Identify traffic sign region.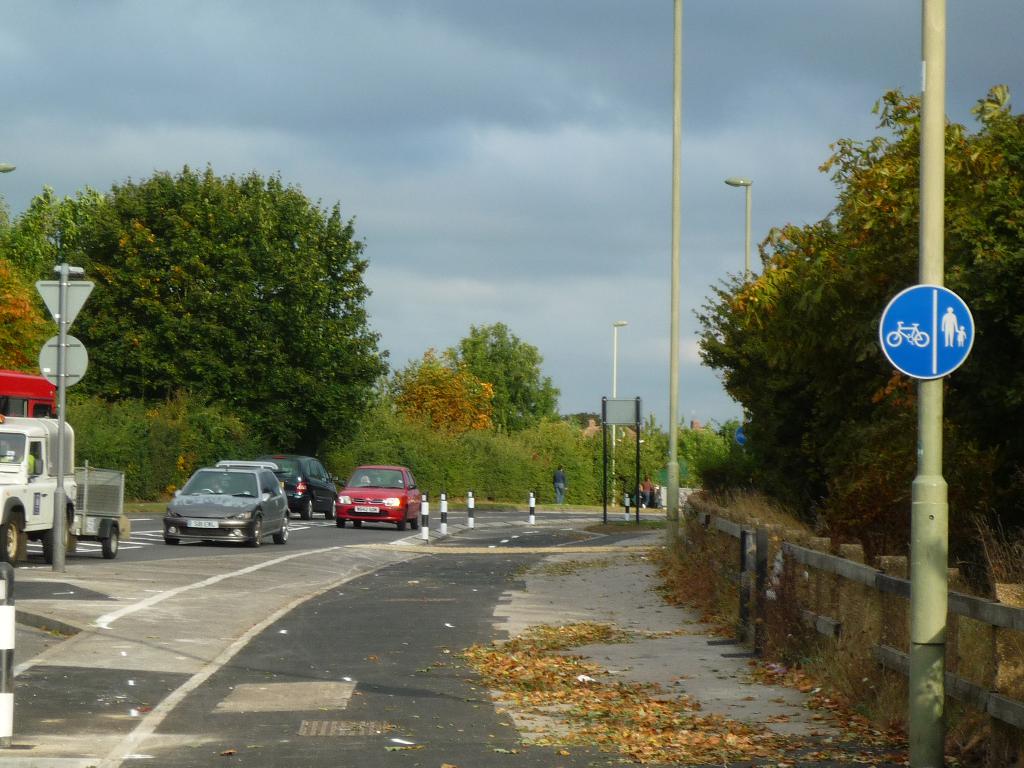
Region: bbox=(881, 285, 977, 383).
